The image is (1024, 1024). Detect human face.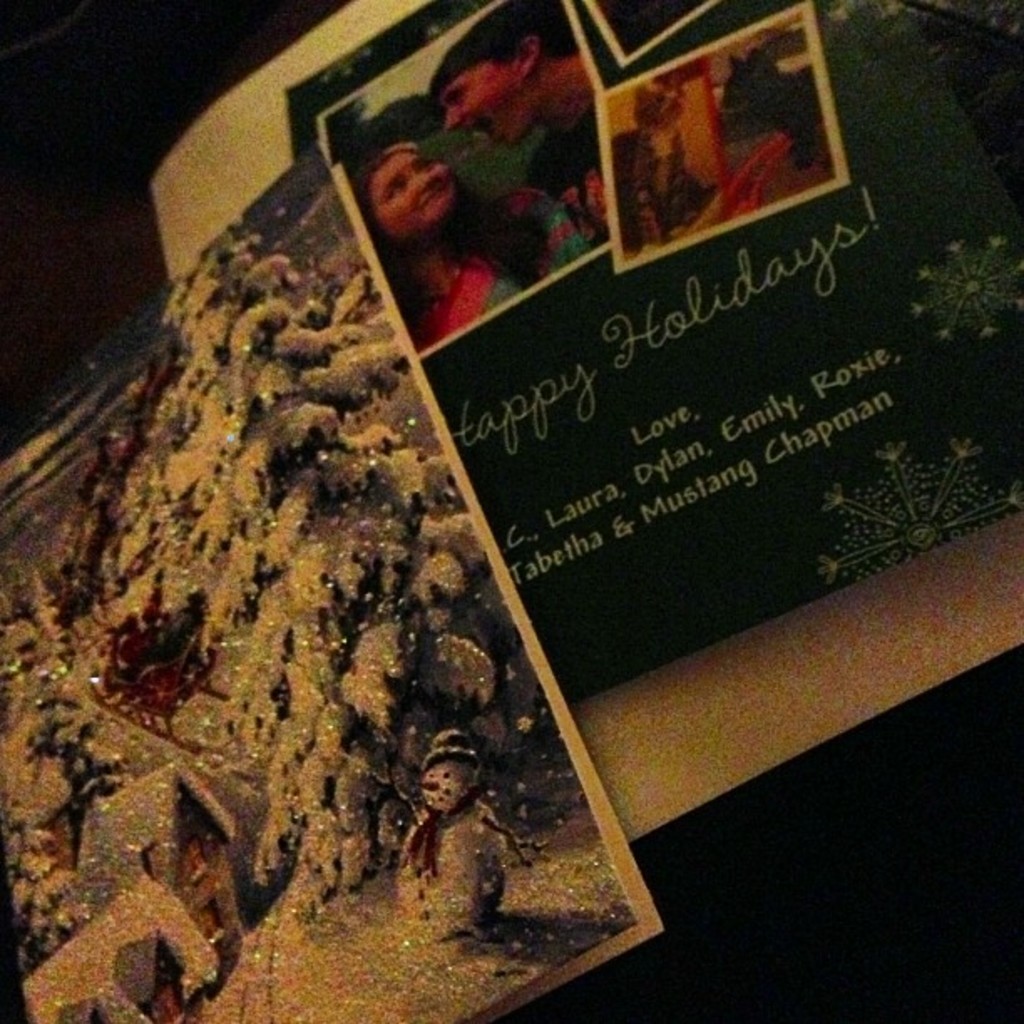
Detection: <bbox>363, 149, 455, 231</bbox>.
